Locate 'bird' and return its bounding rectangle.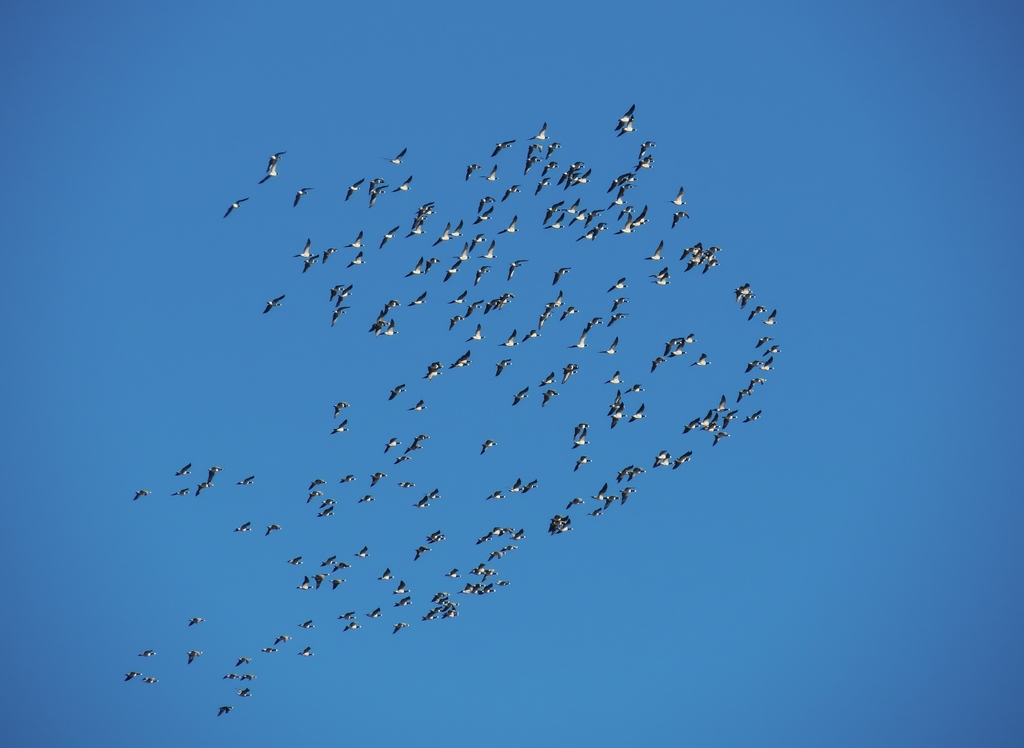
(661,184,689,207).
